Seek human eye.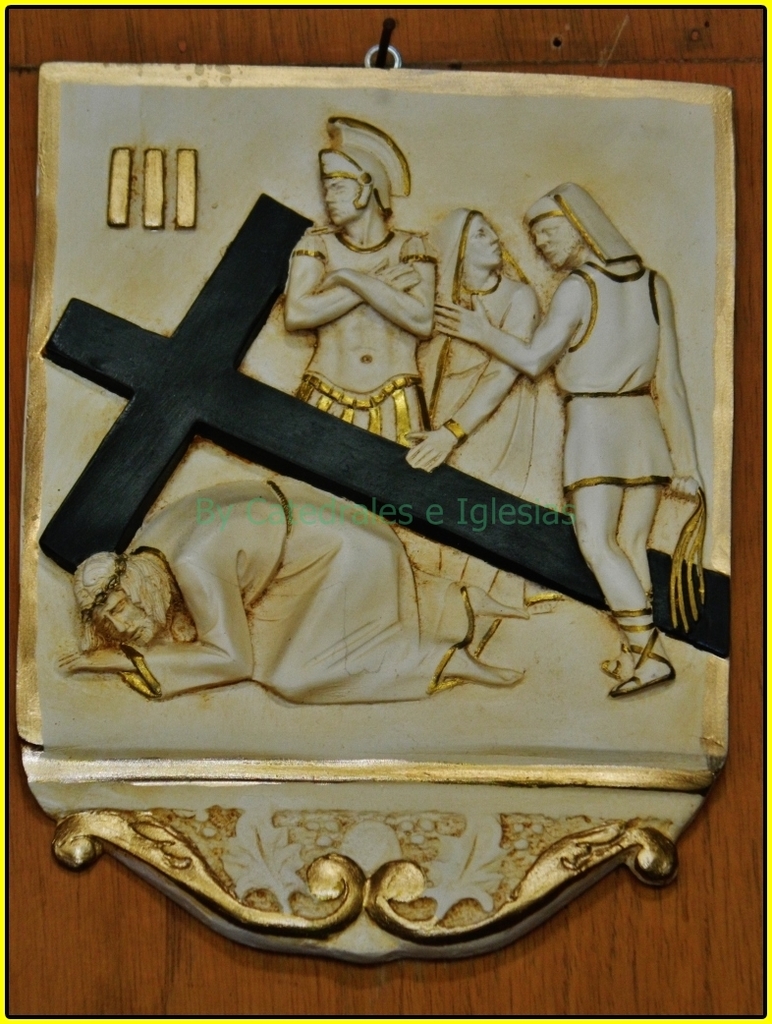
pyautogui.locateOnScreen(332, 180, 349, 194).
